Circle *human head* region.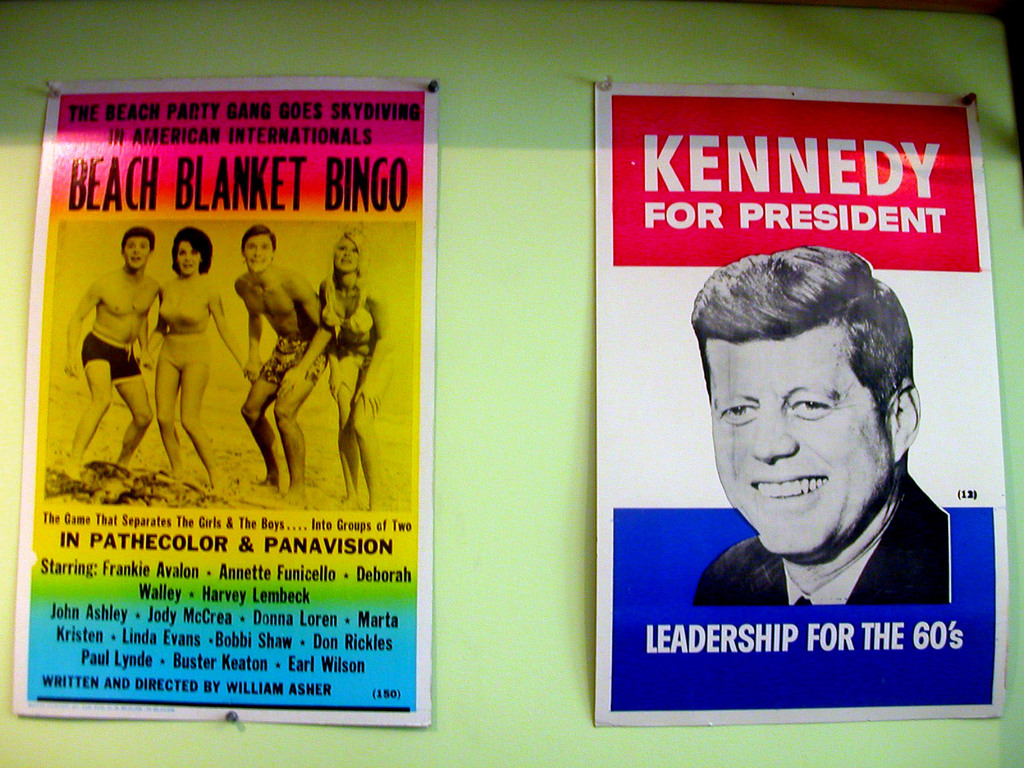
Region: crop(170, 225, 211, 278).
